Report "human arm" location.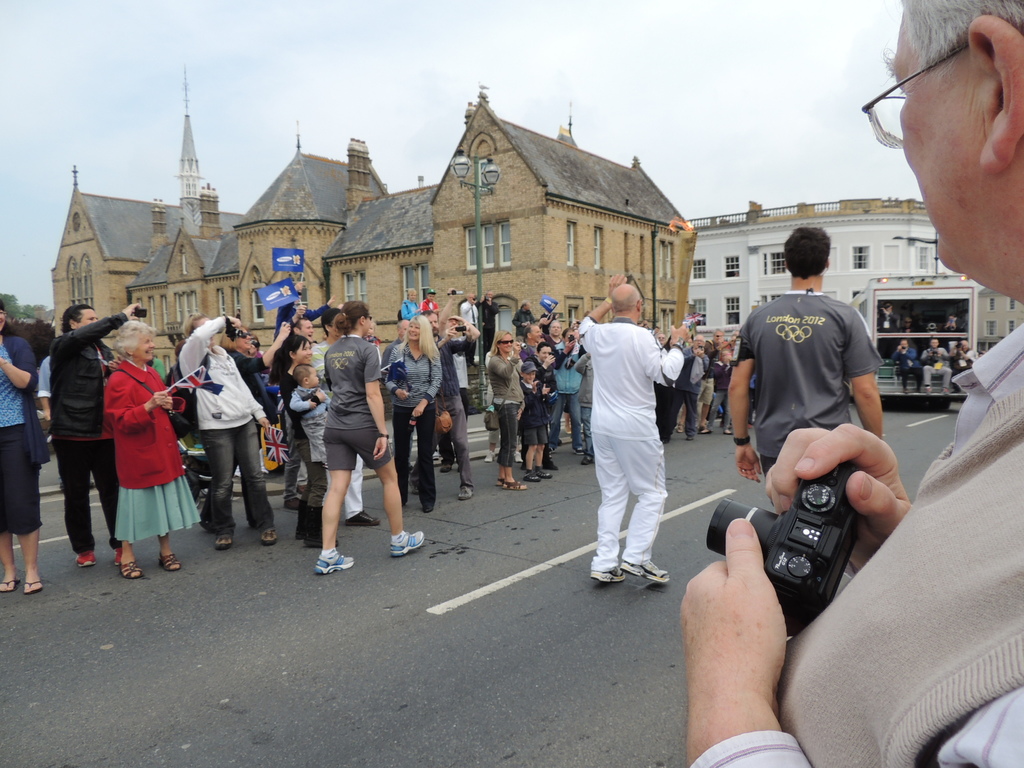
Report: 537:348:557:376.
